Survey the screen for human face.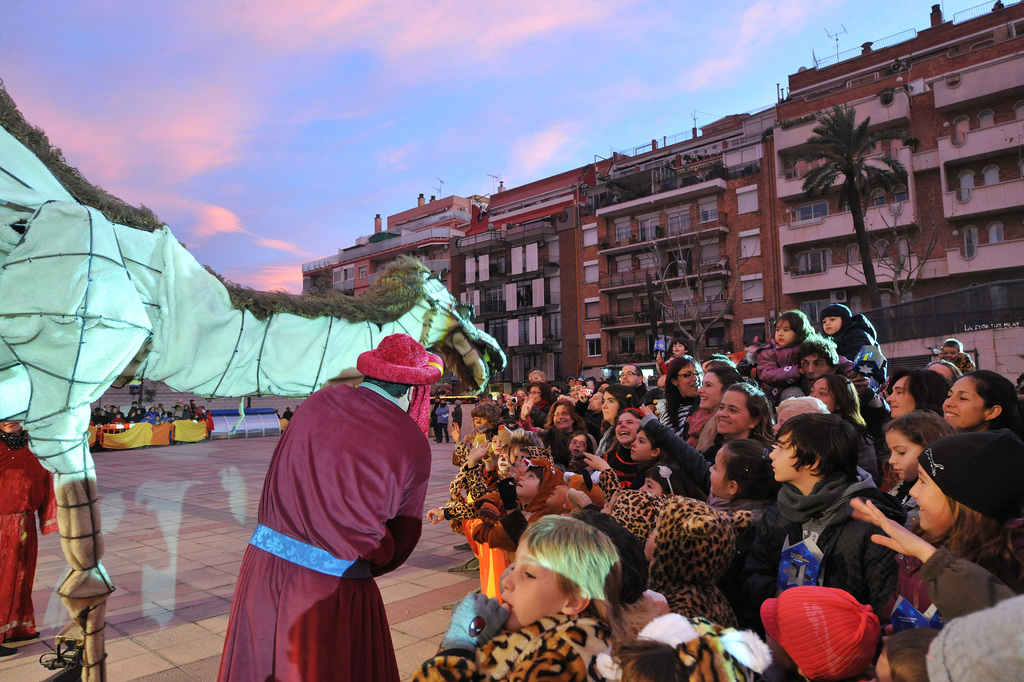
Survey found: [x1=490, y1=434, x2=504, y2=453].
